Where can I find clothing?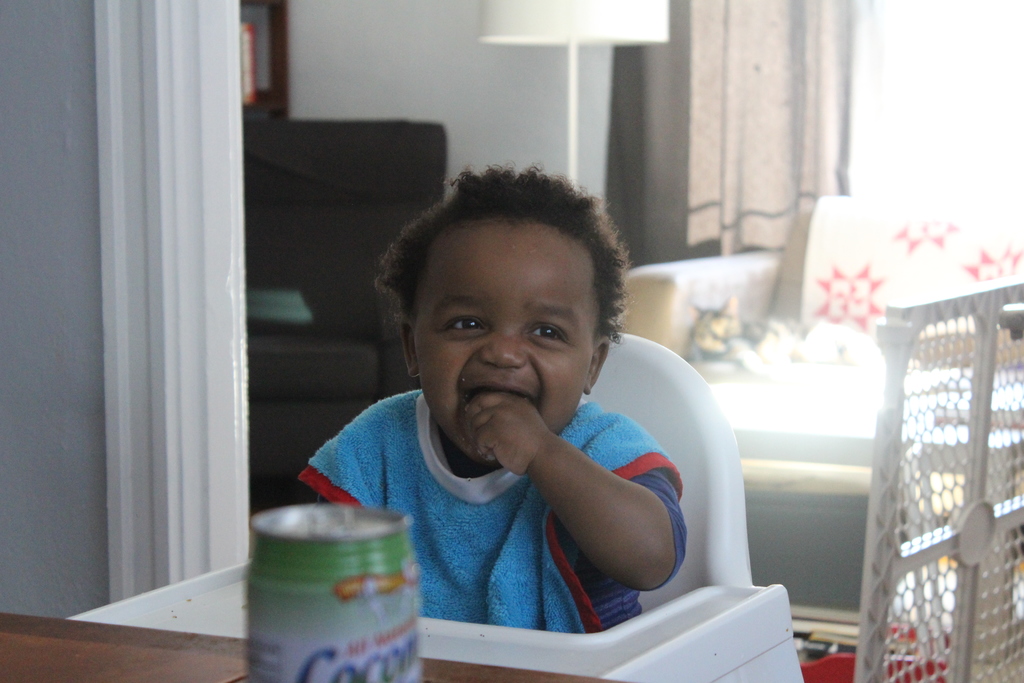
You can find it at <region>310, 466, 678, 628</region>.
